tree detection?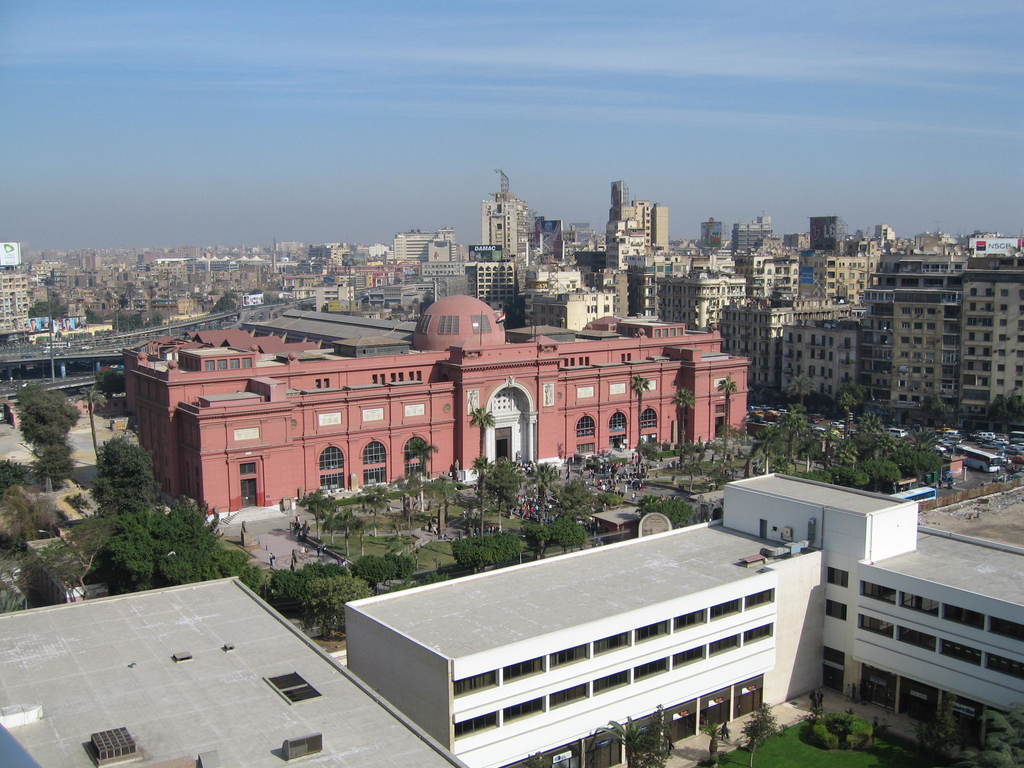
locate(483, 457, 518, 534)
